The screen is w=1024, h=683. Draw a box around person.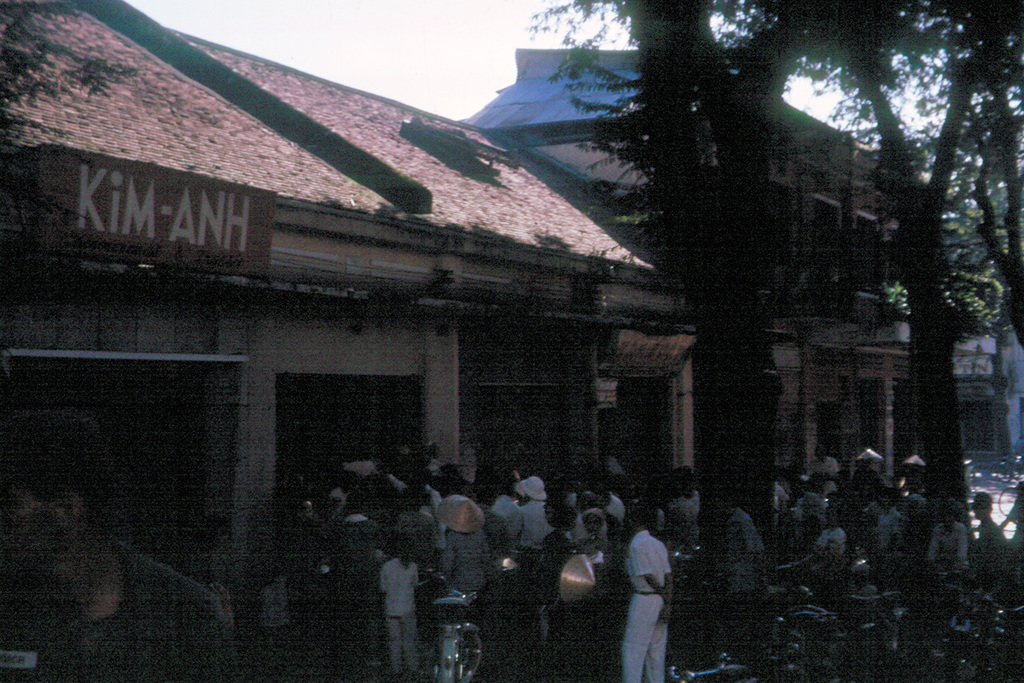
869,487,908,560.
